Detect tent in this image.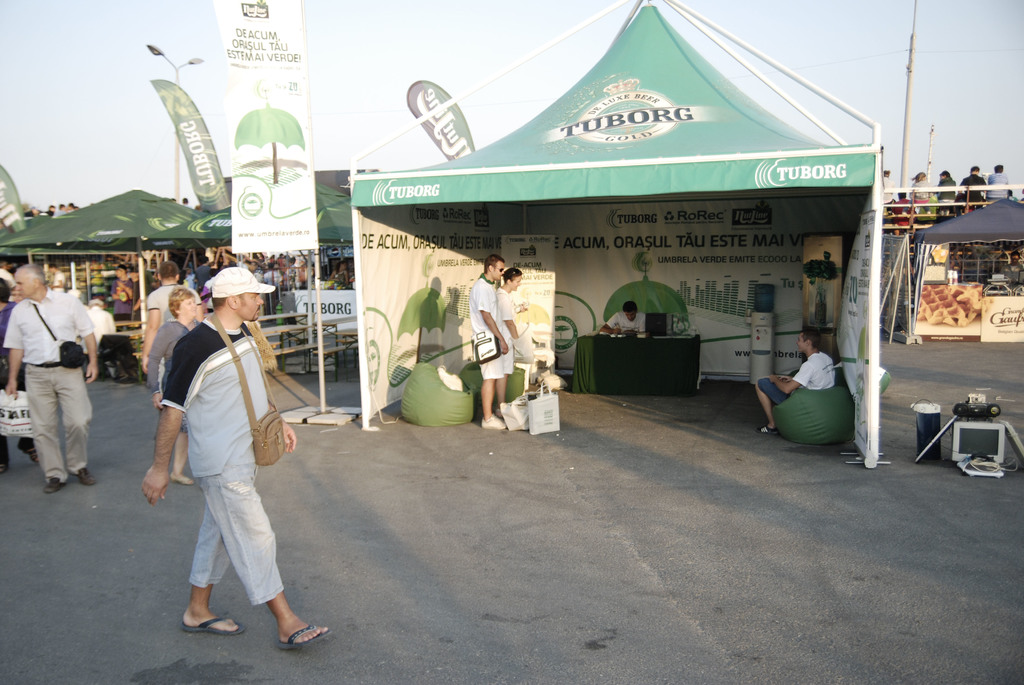
Detection: crop(903, 193, 1023, 349).
